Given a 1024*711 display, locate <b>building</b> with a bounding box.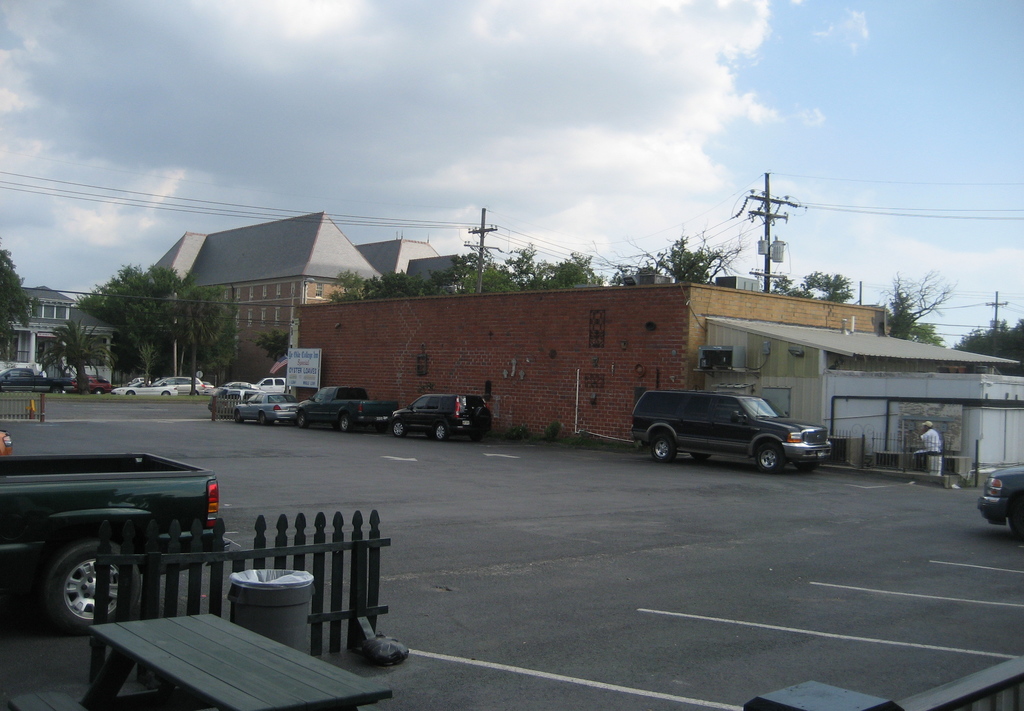
Located: bbox=(0, 286, 120, 391).
